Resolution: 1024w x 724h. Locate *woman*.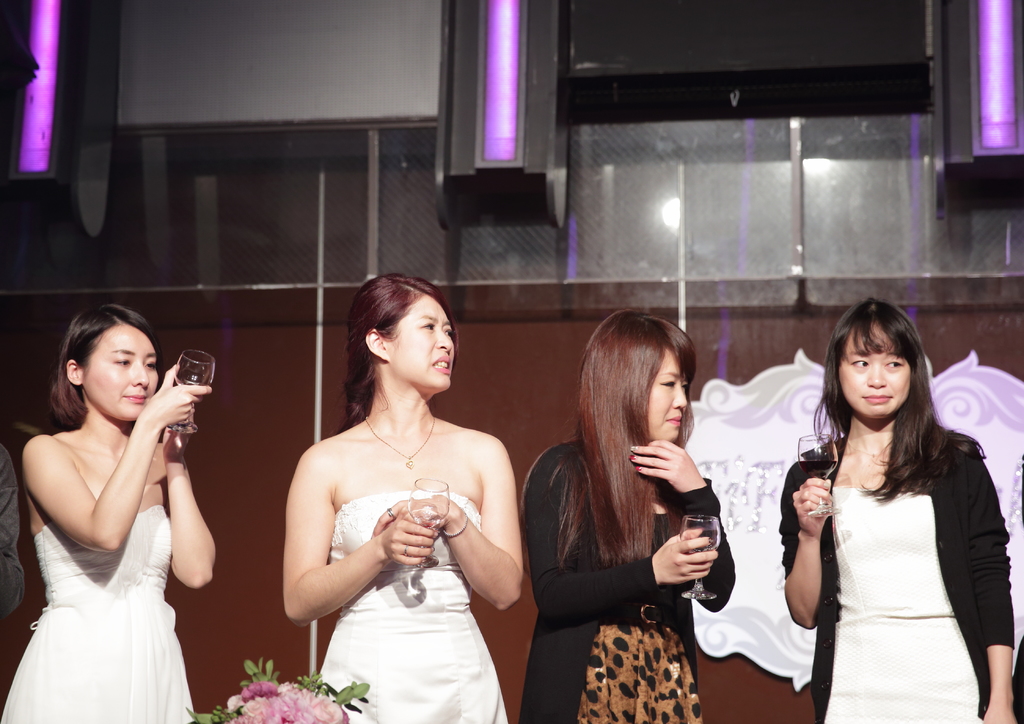
bbox(525, 310, 727, 723).
